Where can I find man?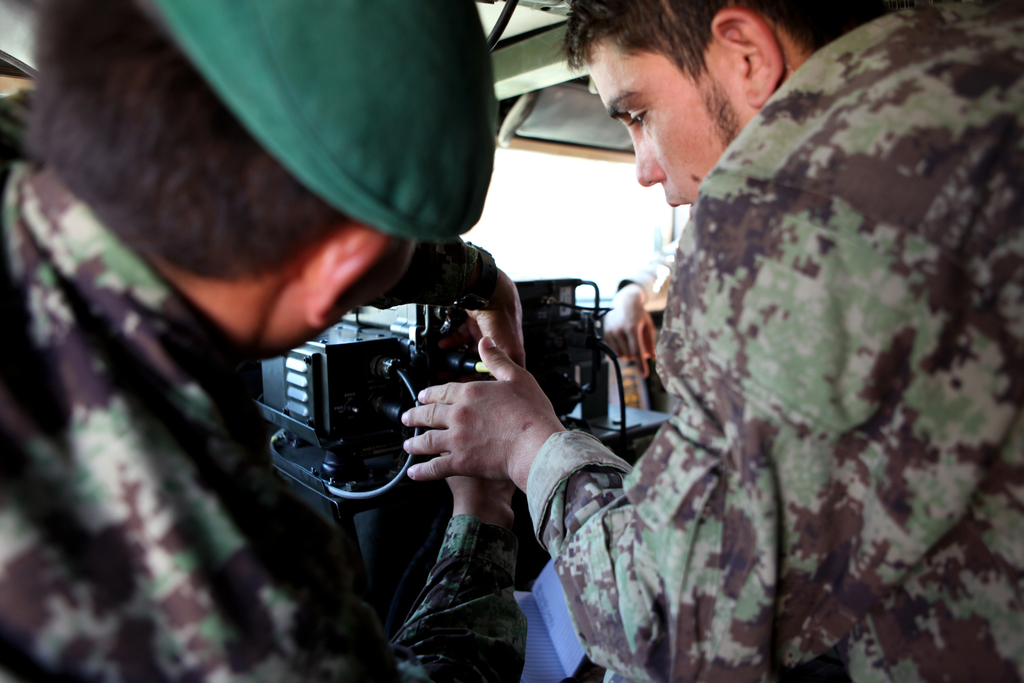
You can find it at {"left": 0, "top": 0, "right": 527, "bottom": 682}.
